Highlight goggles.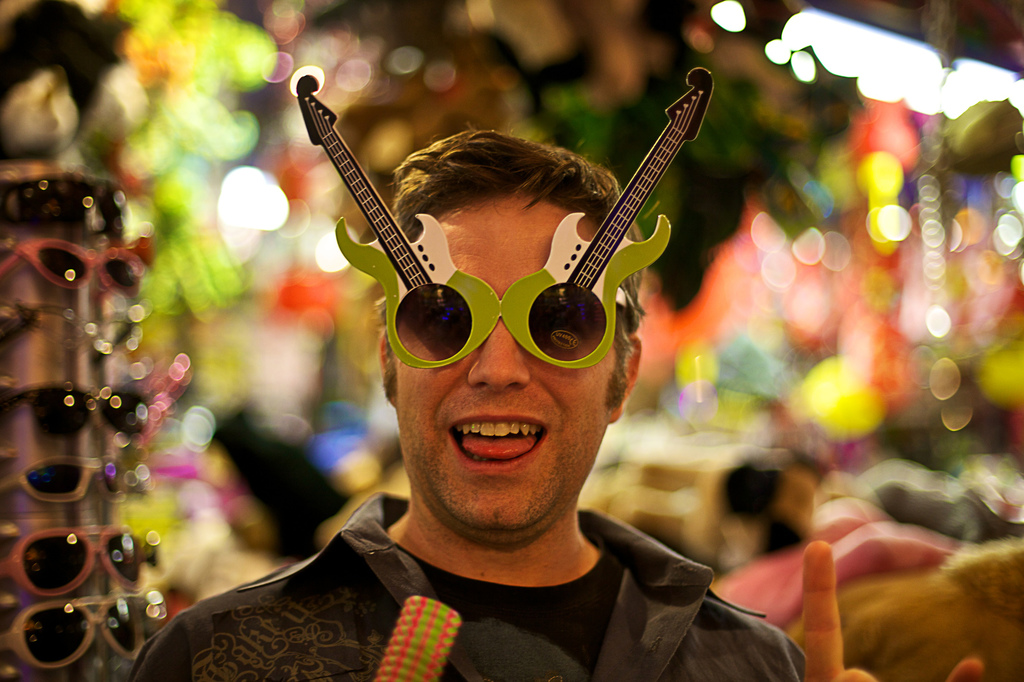
Highlighted region: 296/71/717/369.
